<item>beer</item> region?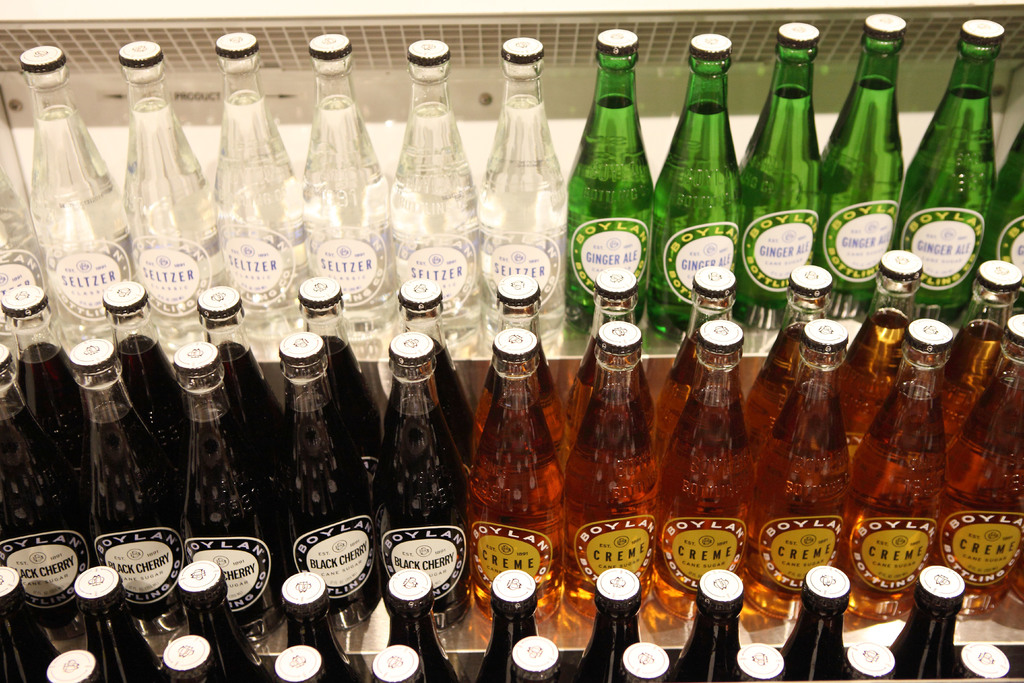
[left=669, top=318, right=762, bottom=607]
